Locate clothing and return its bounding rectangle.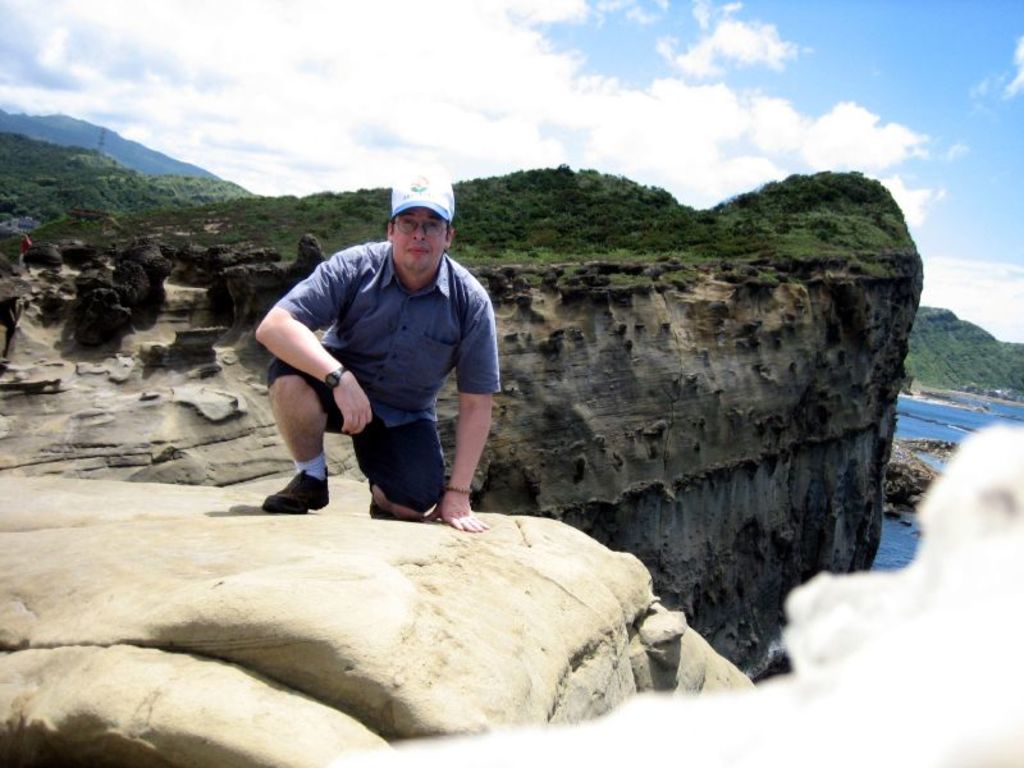
276/210/492/517.
